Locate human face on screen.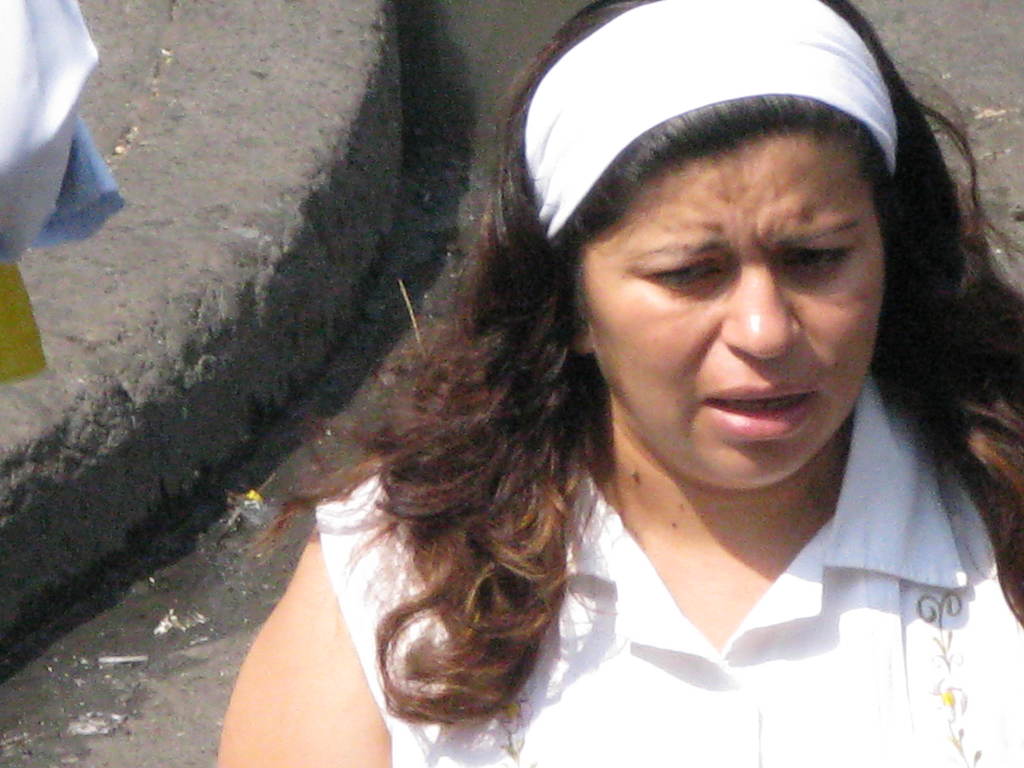
On screen at [577, 137, 883, 491].
